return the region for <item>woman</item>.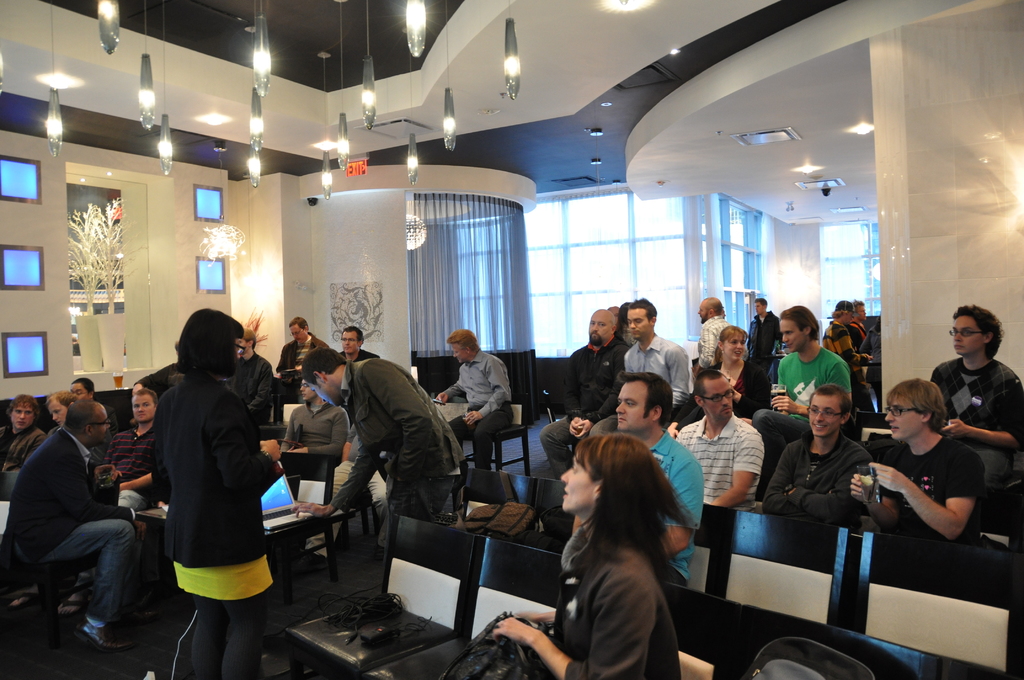
bbox(535, 412, 725, 671).
